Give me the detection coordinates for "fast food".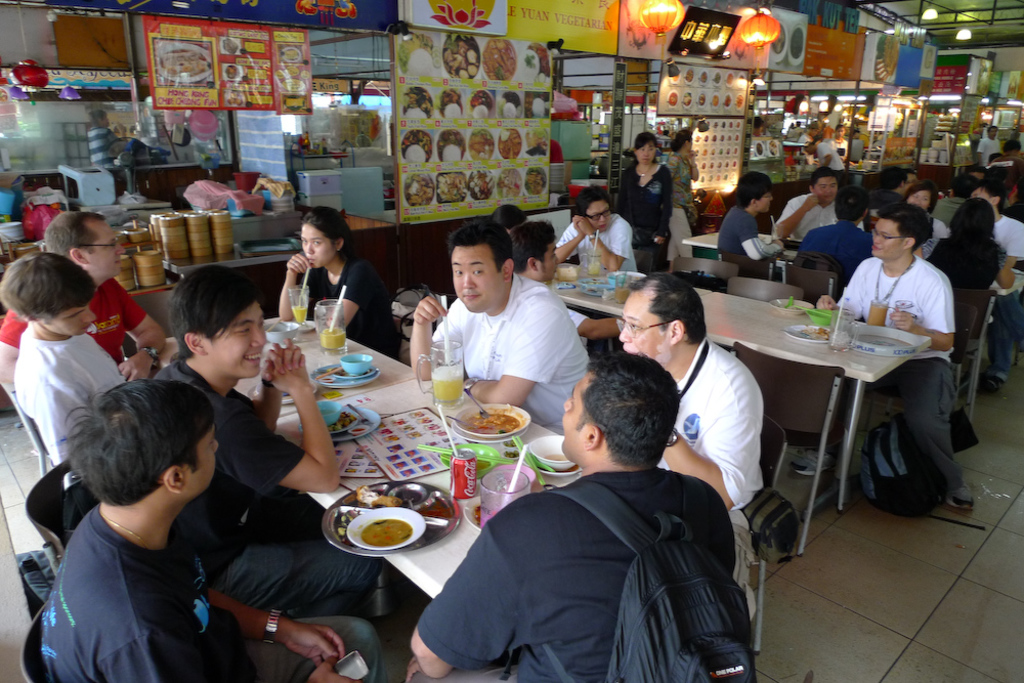
671:74:680:81.
